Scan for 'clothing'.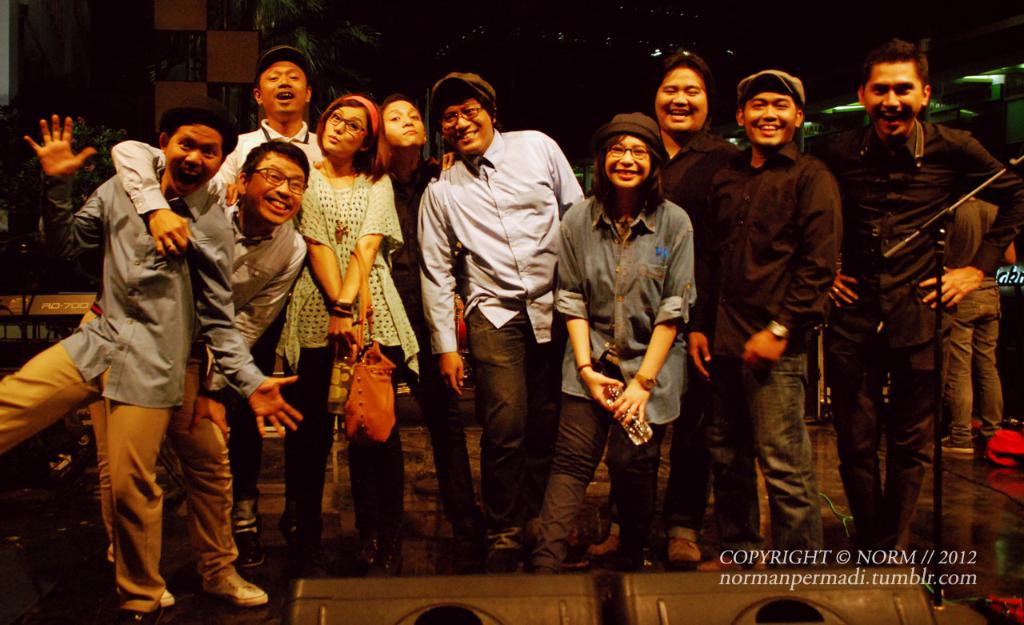
Scan result: crop(690, 137, 838, 541).
